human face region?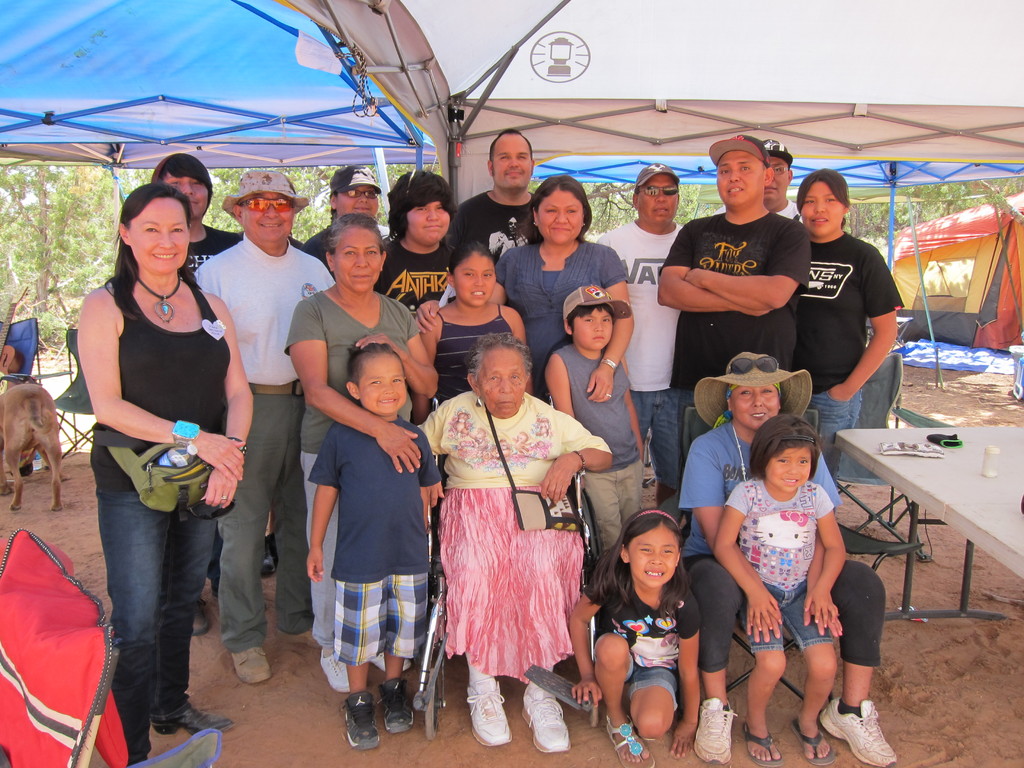
<bbox>800, 182, 841, 230</bbox>
